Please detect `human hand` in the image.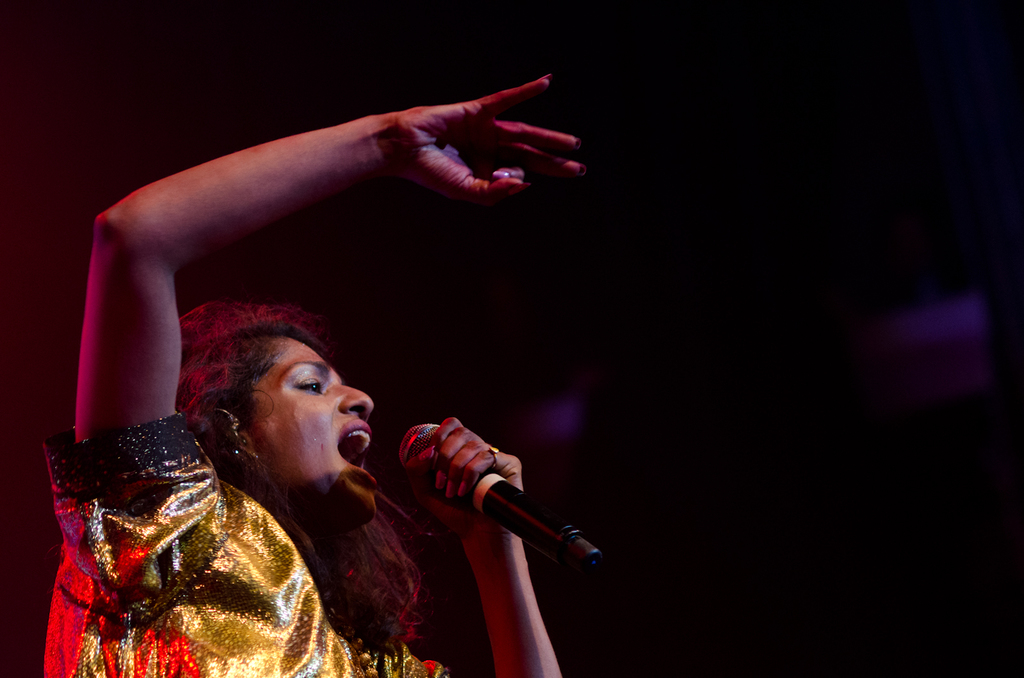
detection(377, 411, 548, 572).
